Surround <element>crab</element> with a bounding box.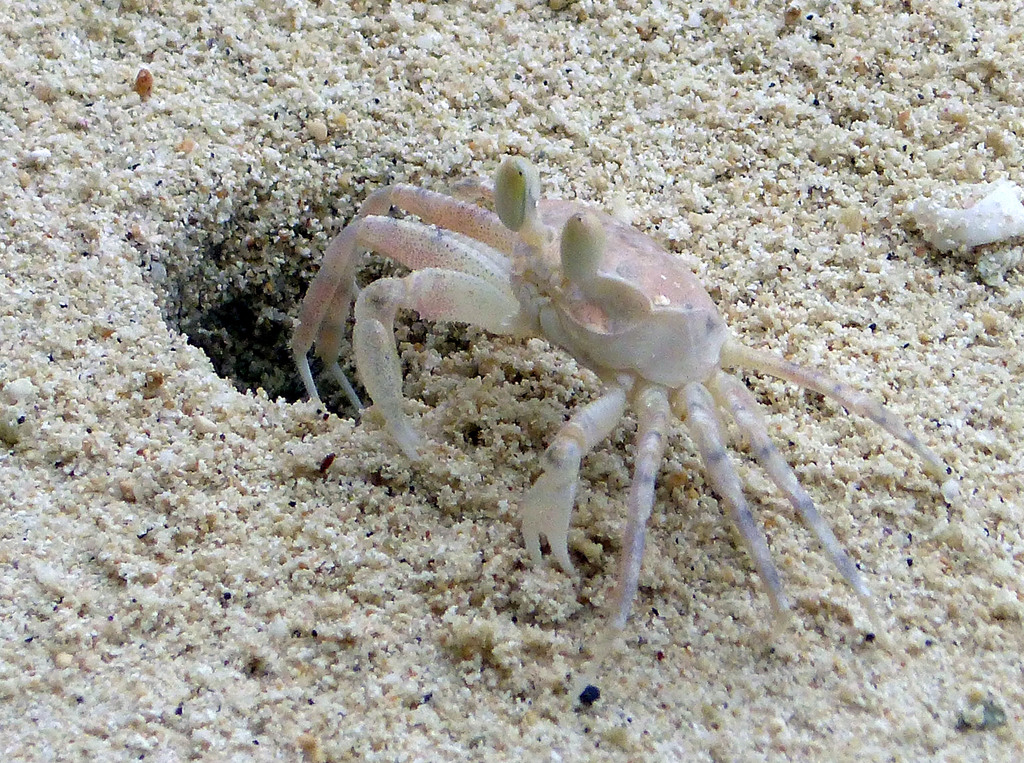
282,160,970,652.
